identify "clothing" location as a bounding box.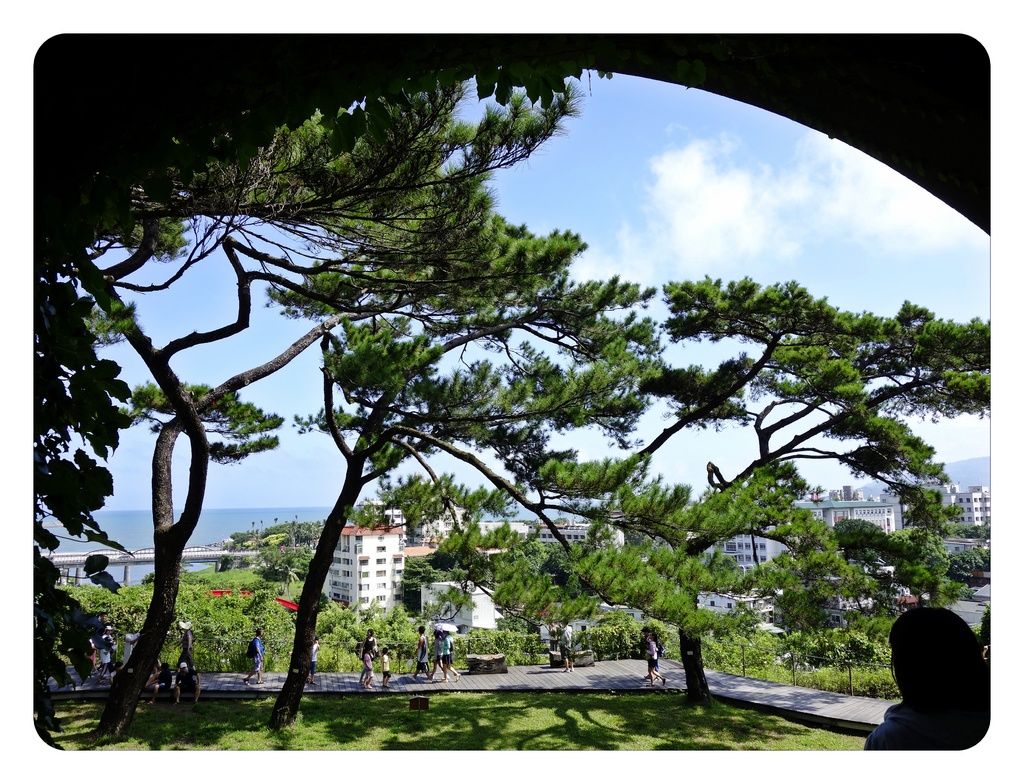
box=[309, 643, 321, 673].
